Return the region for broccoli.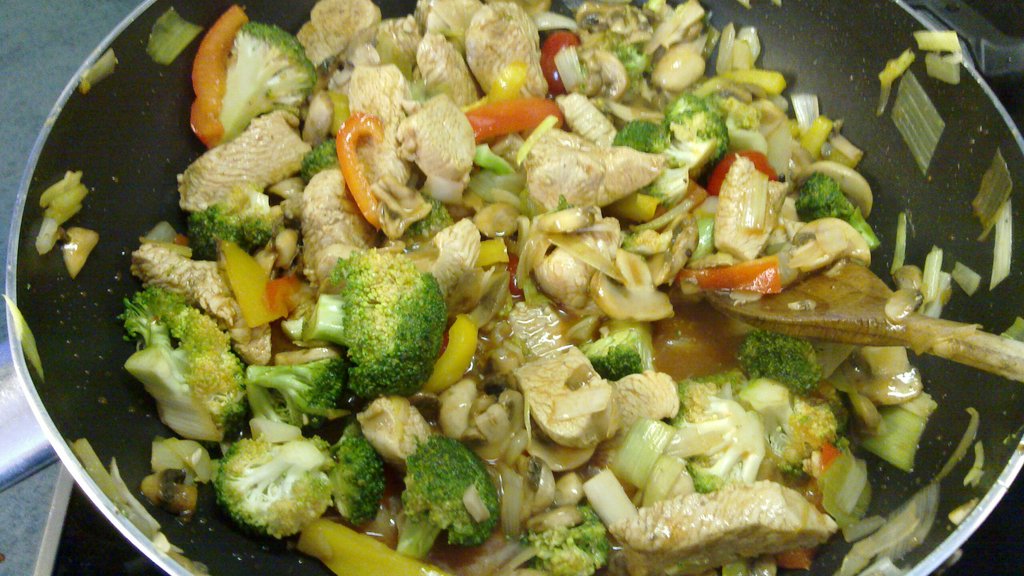
detection(220, 435, 333, 540).
